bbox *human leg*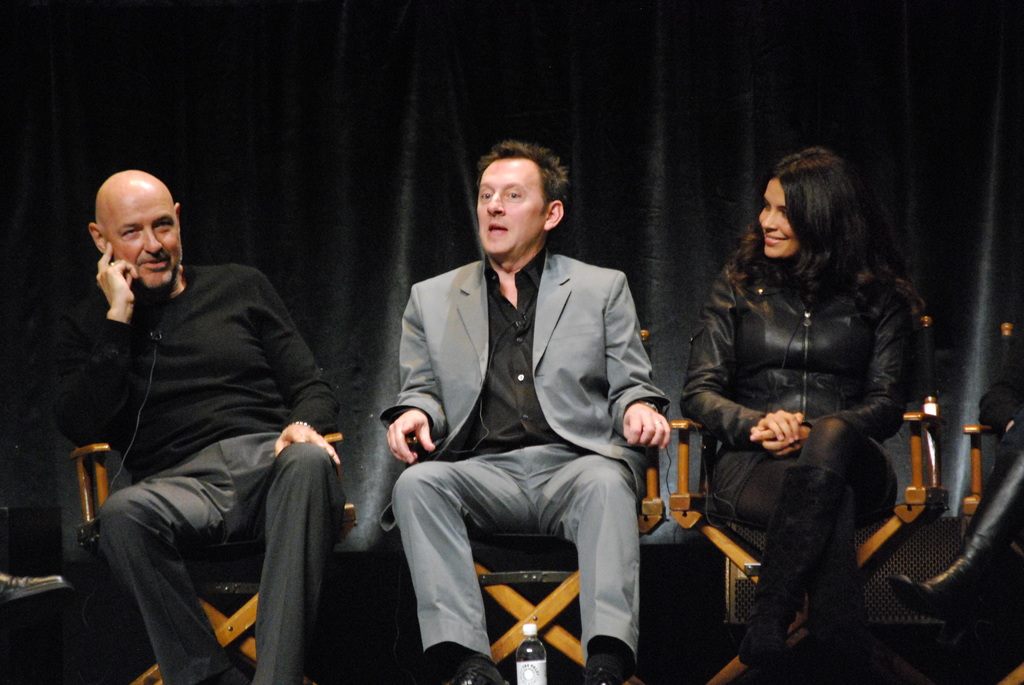
locate(742, 407, 894, 664)
